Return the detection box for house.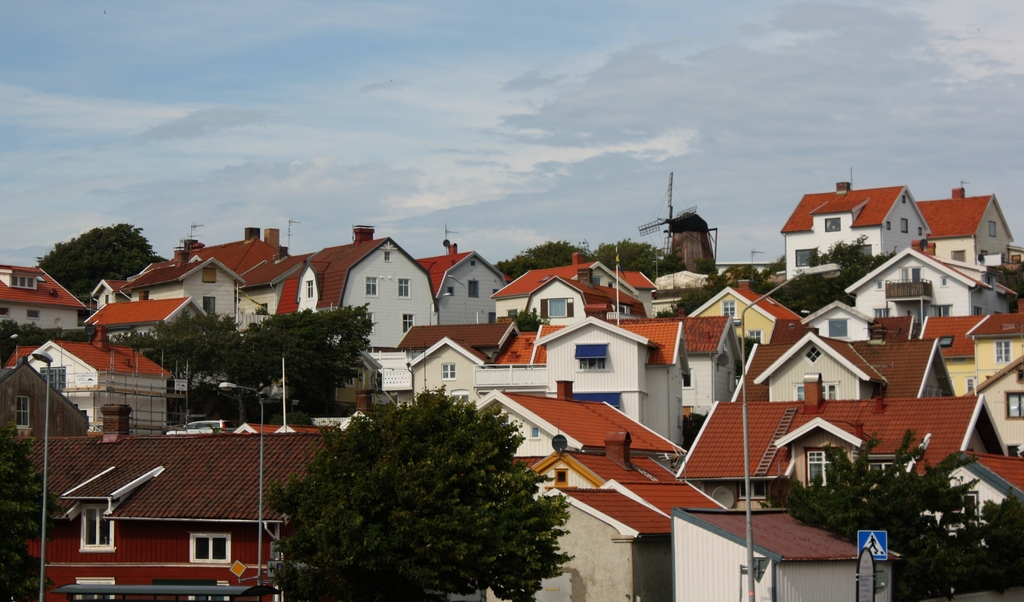
(x1=31, y1=414, x2=337, y2=593).
